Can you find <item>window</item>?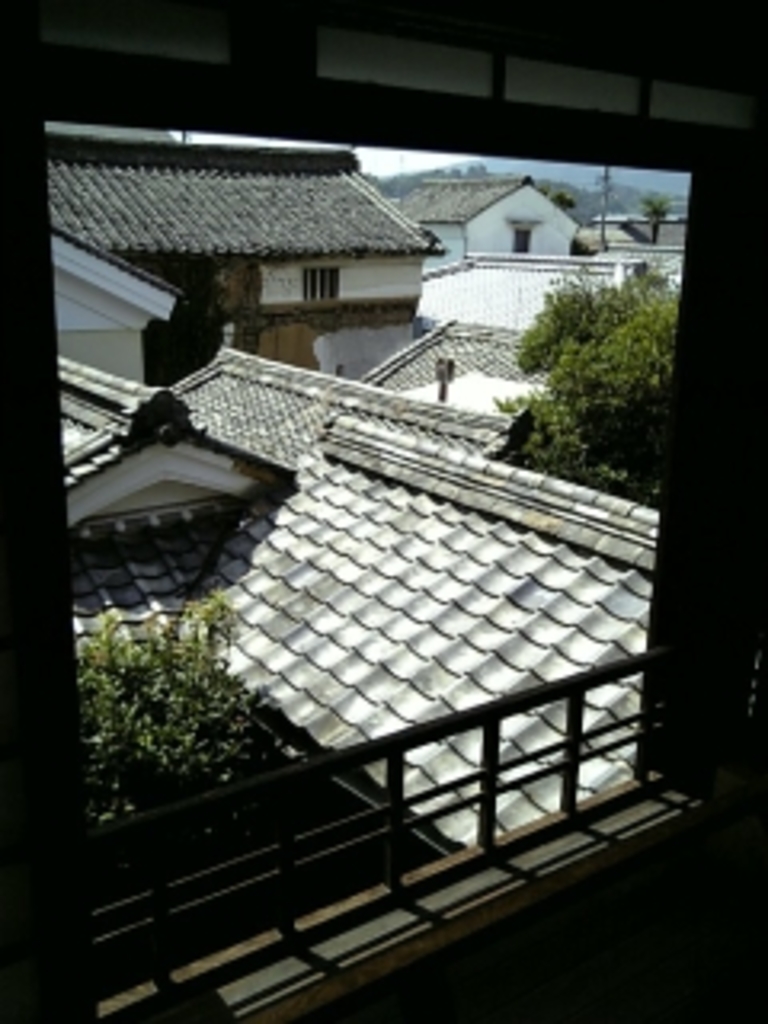
Yes, bounding box: select_region(518, 227, 528, 250).
